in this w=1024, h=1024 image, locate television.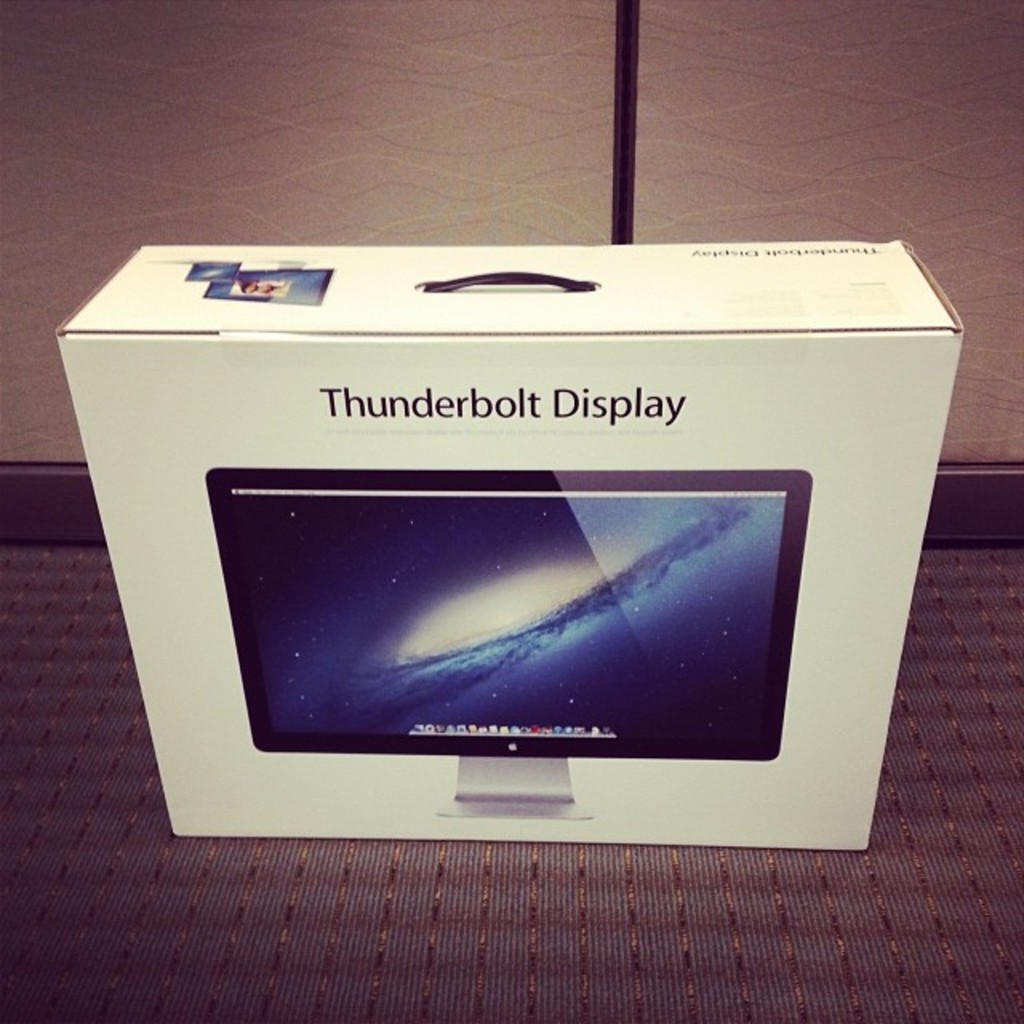
Bounding box: locate(205, 469, 813, 822).
